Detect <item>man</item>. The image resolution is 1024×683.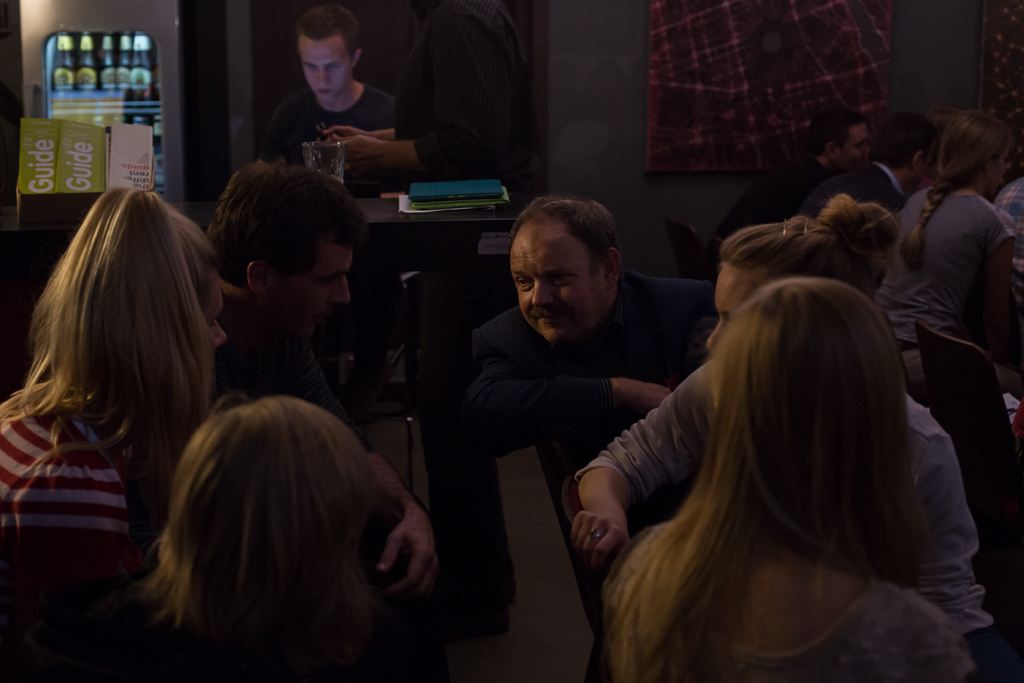
pyautogui.locateOnScreen(146, 153, 368, 429).
